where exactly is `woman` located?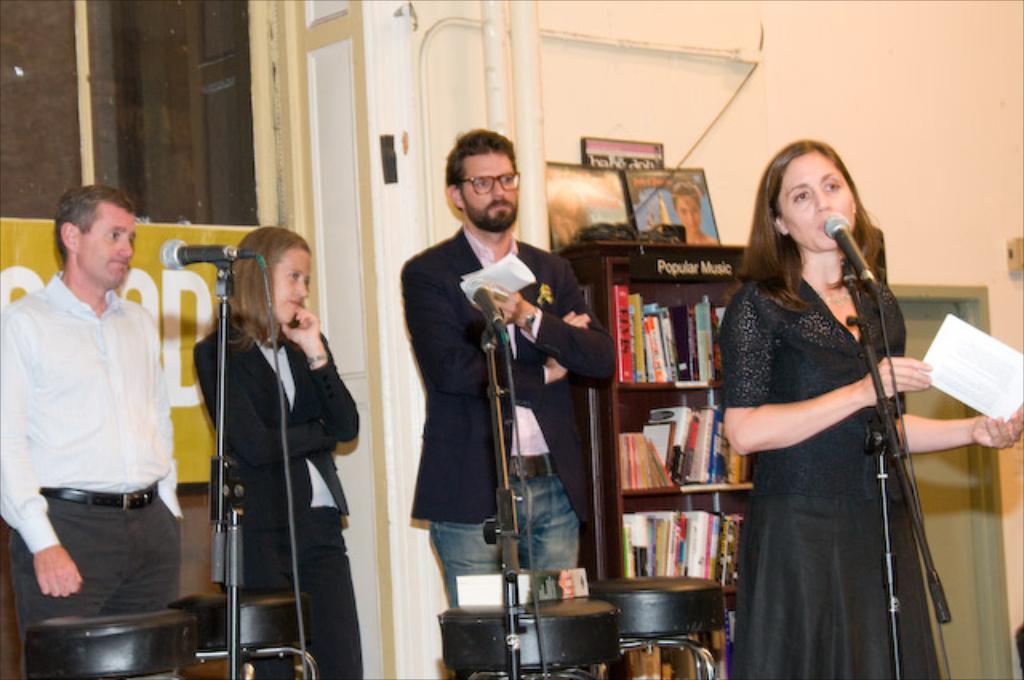
Its bounding box is <box>178,237,344,653</box>.
